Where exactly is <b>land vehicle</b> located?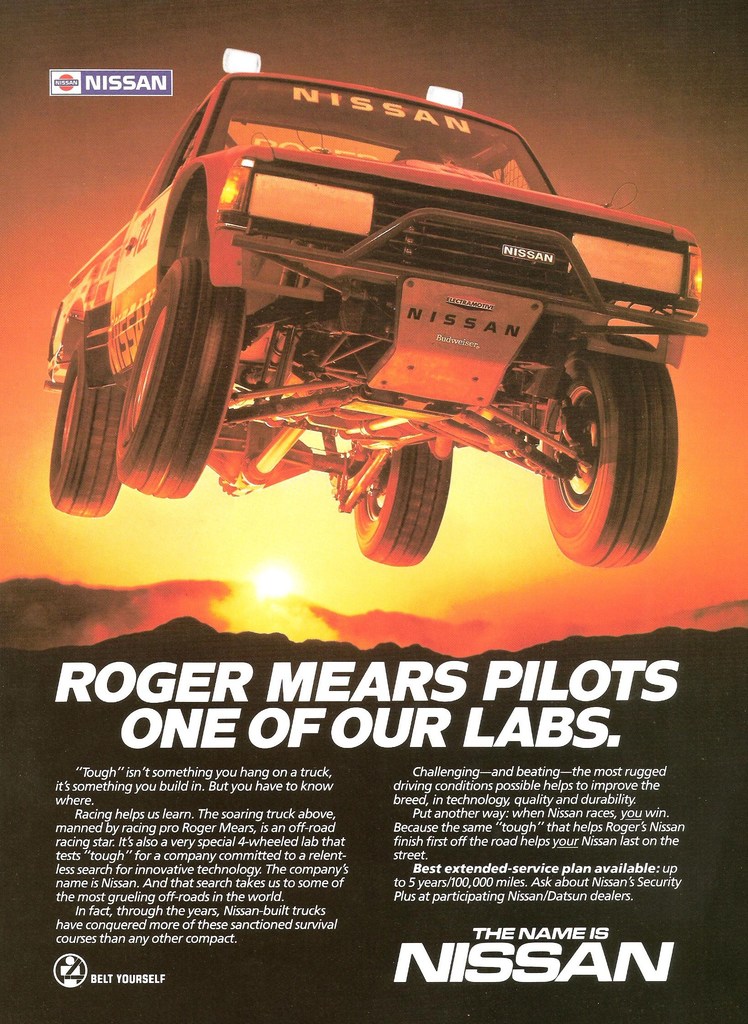
Its bounding box is [37, 84, 719, 591].
